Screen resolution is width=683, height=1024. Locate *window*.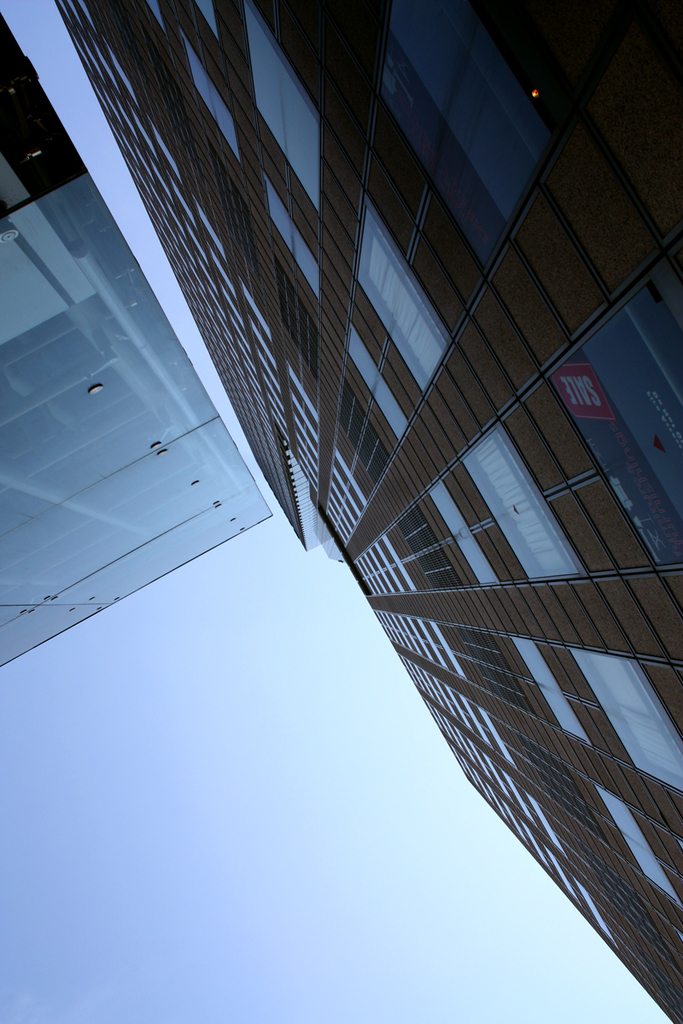
430:475:500:587.
